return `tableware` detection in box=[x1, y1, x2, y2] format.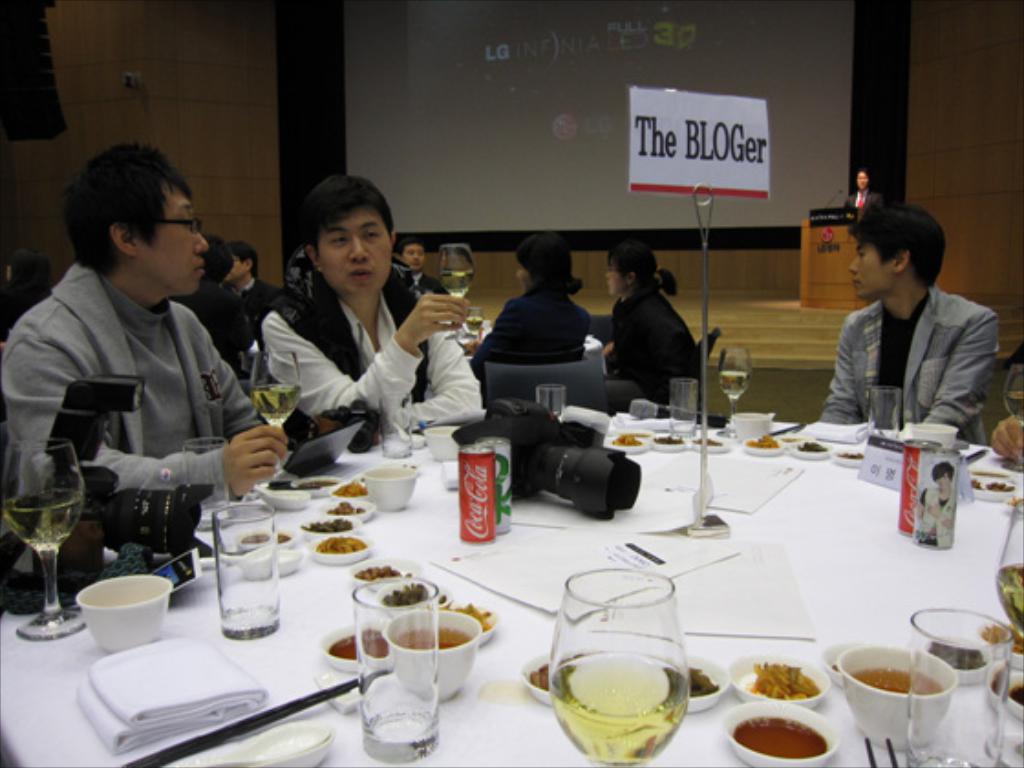
box=[214, 501, 272, 642].
